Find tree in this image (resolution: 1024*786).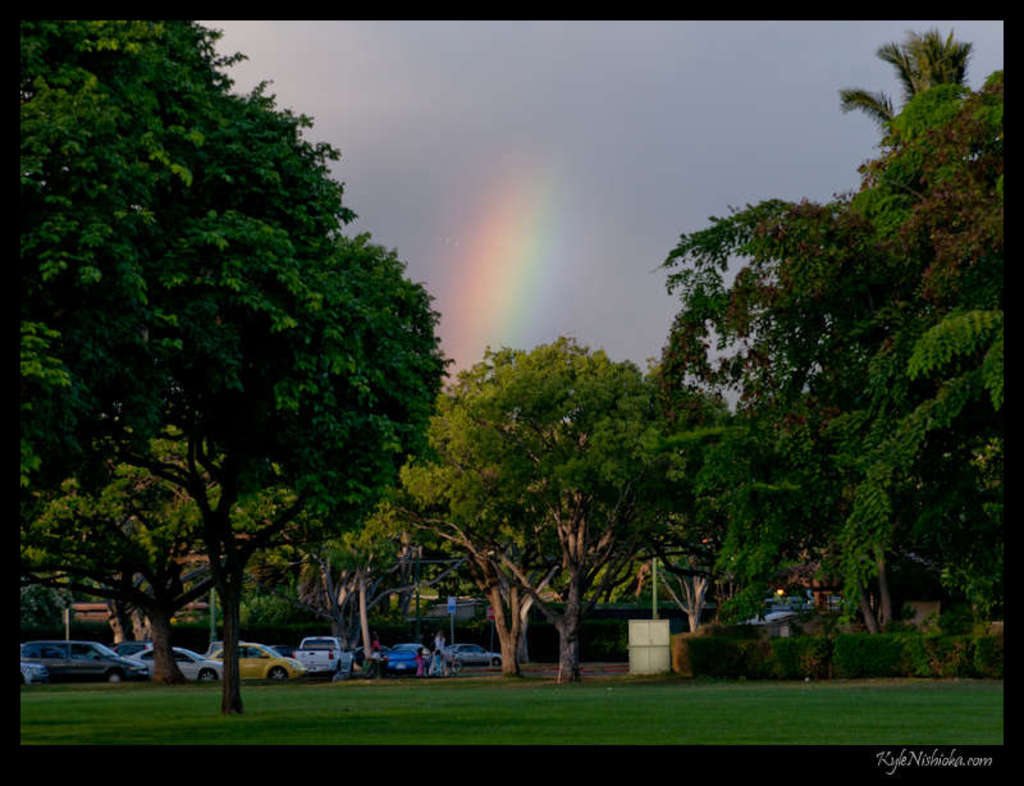
region(78, 211, 451, 708).
